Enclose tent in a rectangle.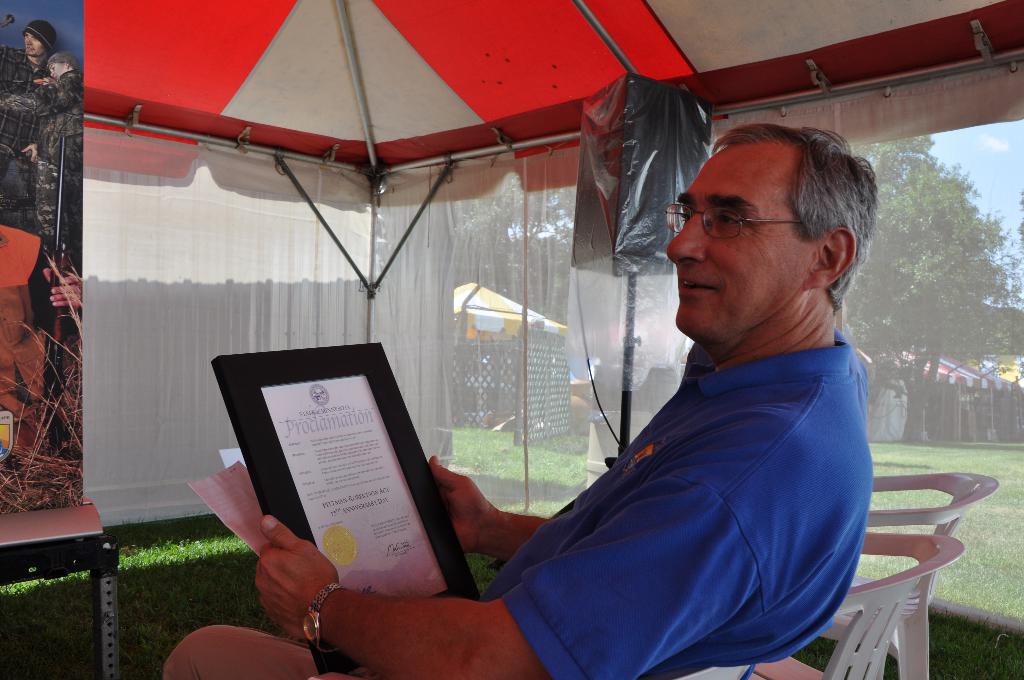
select_region(83, 0, 1020, 634).
